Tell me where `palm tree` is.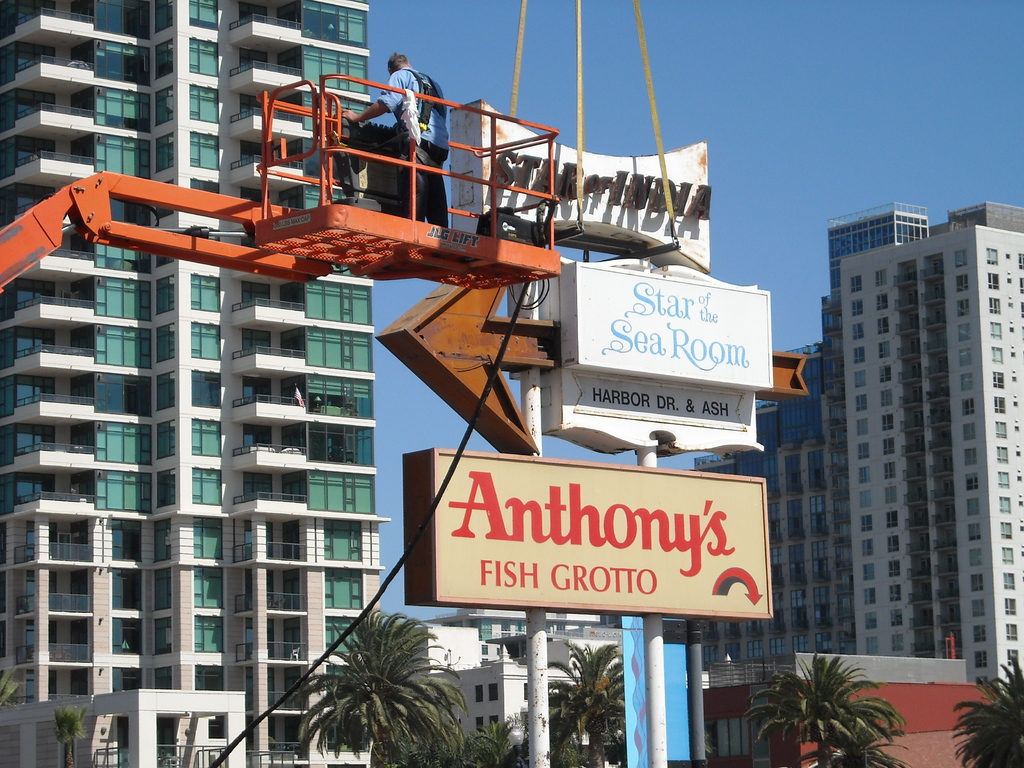
`palm tree` is at bbox=(764, 664, 903, 762).
